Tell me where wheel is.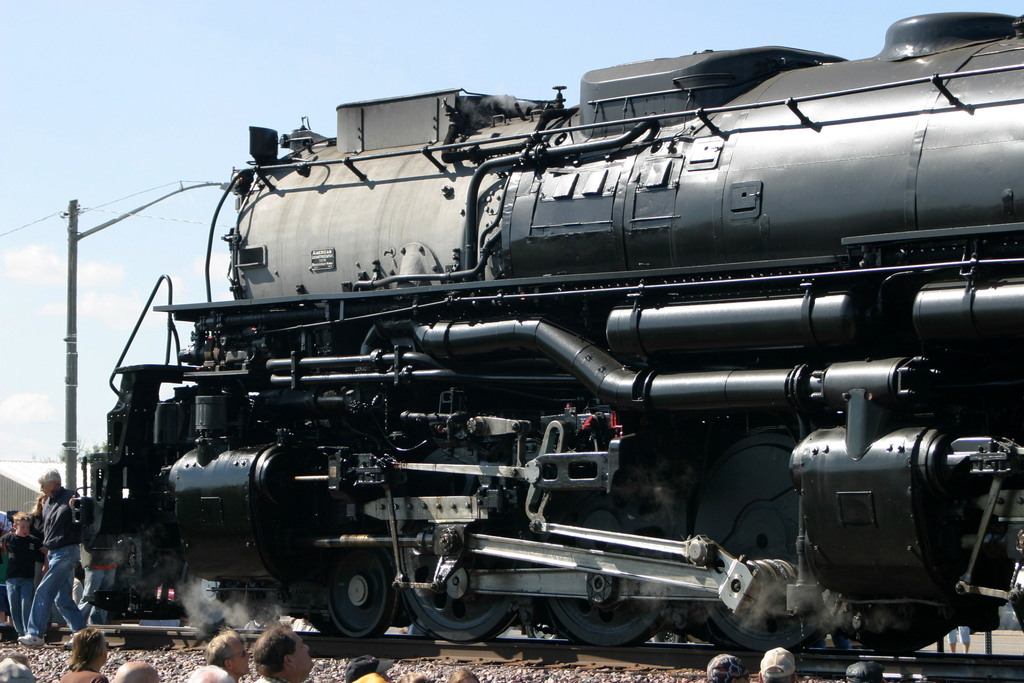
wheel is at [x1=692, y1=432, x2=842, y2=652].
